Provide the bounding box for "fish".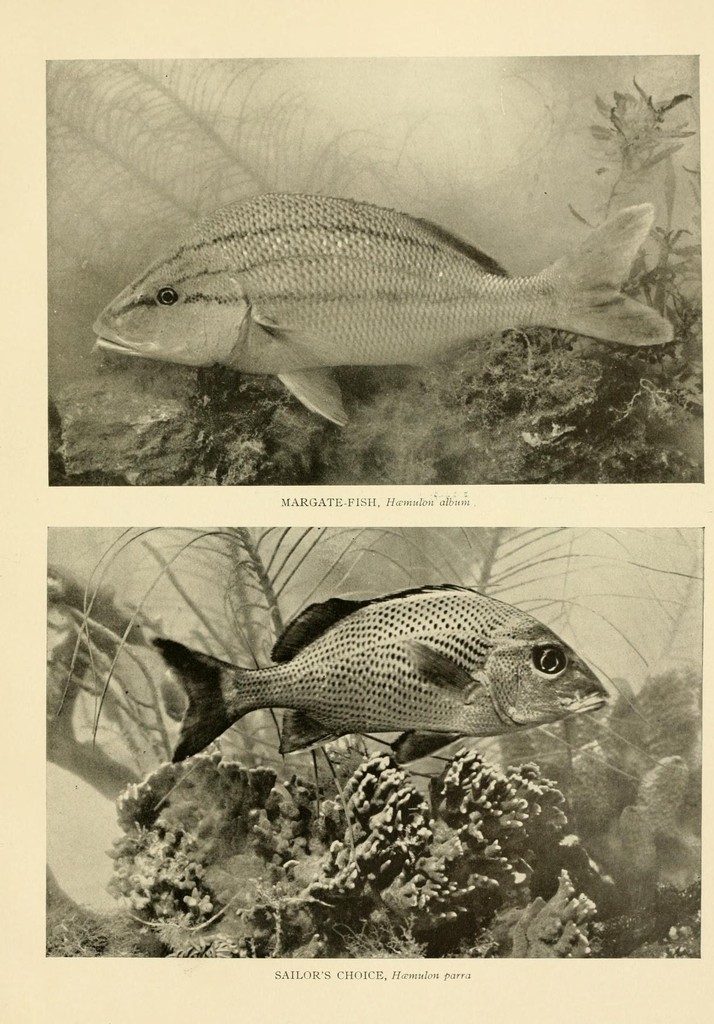
detection(79, 183, 674, 426).
